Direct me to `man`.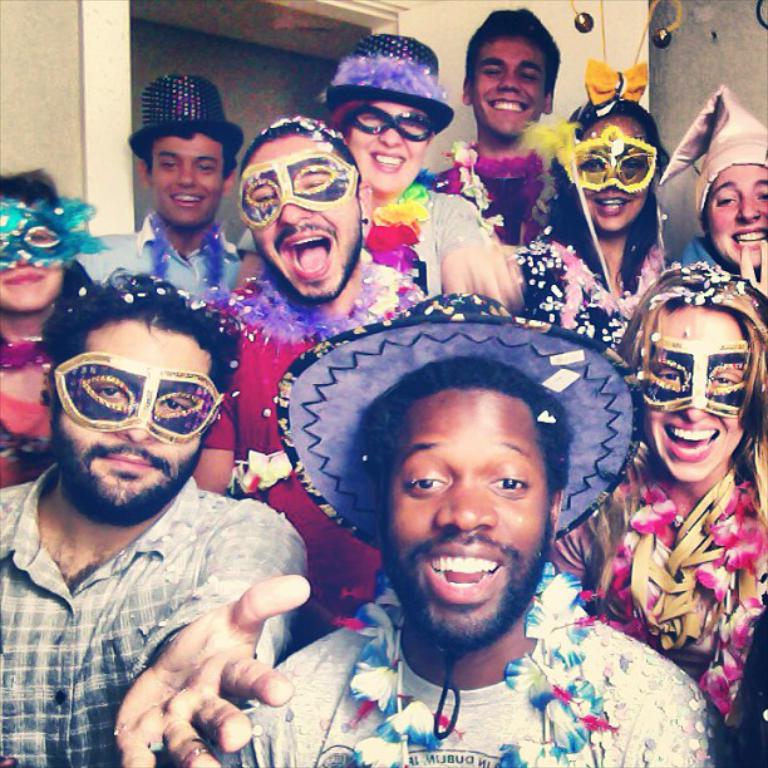
Direction: bbox=[233, 301, 733, 767].
